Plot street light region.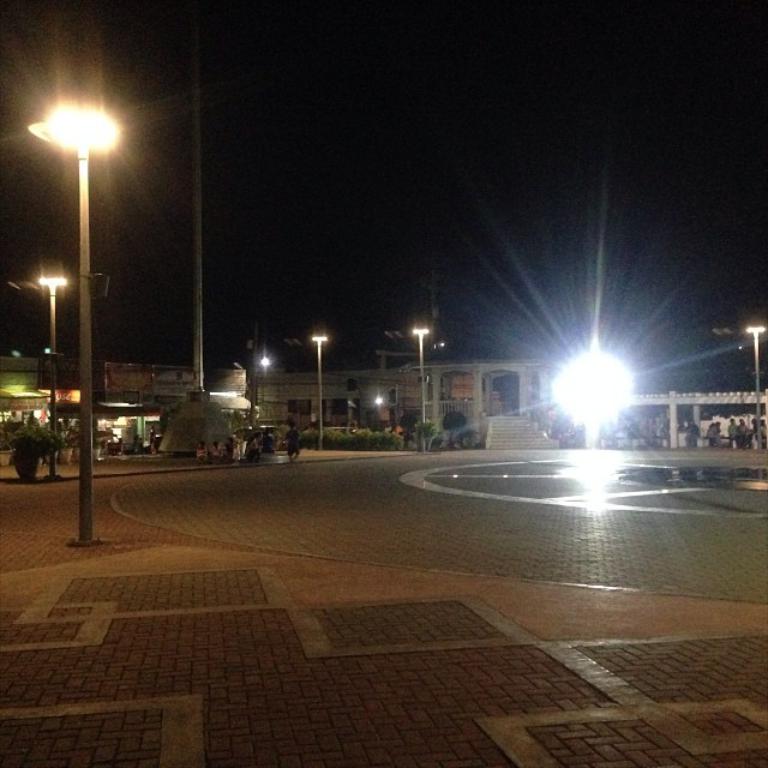
Plotted at bbox=(740, 324, 764, 481).
